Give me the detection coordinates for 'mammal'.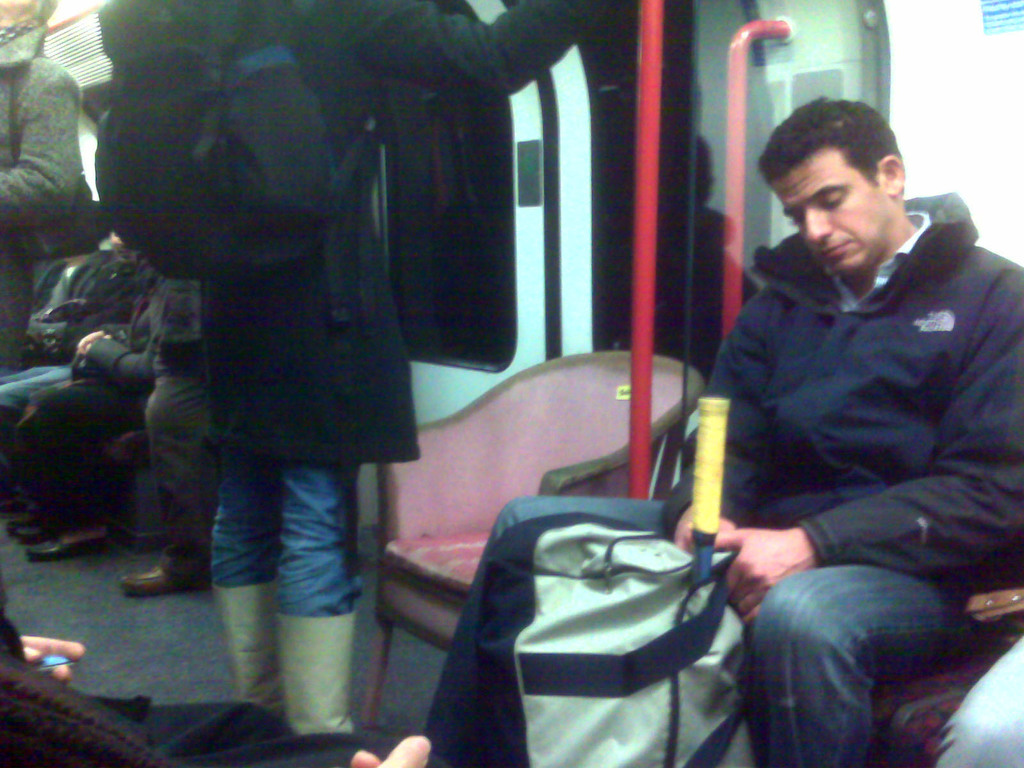
0 0 83 378.
